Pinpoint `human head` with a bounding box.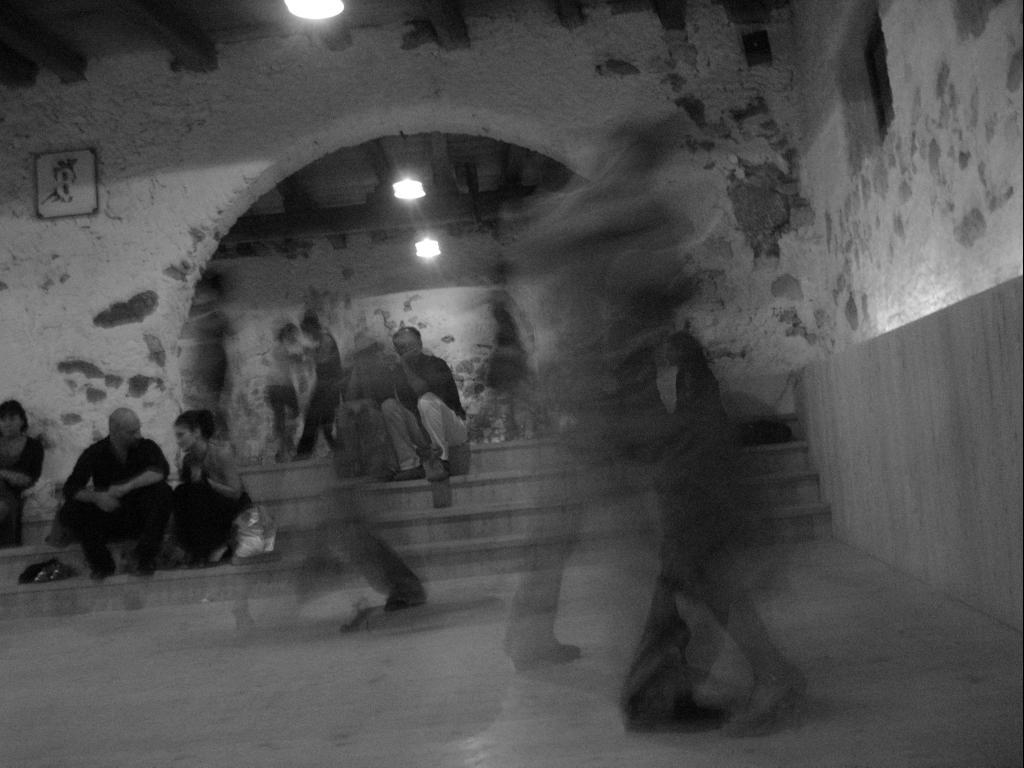
[172,421,195,452].
